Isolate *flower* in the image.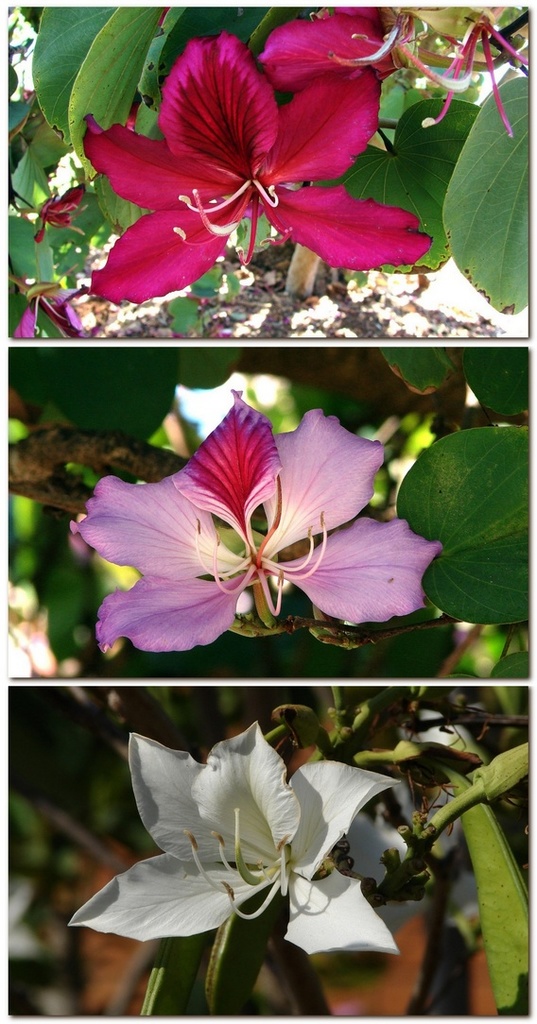
Isolated region: <box>78,30,438,306</box>.
